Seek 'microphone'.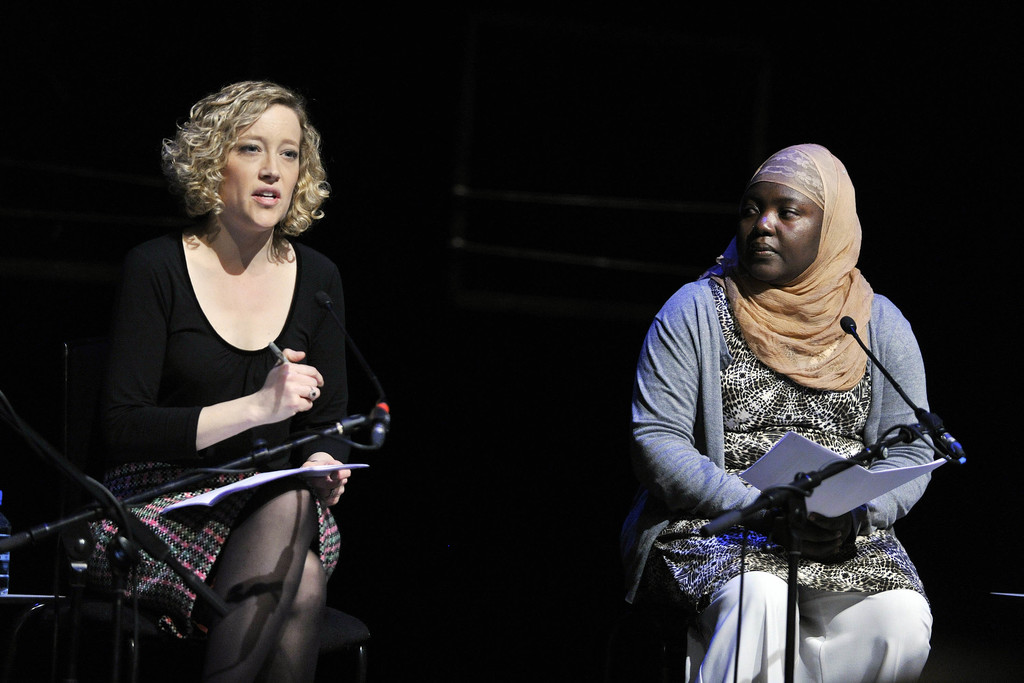
region(840, 316, 858, 333).
